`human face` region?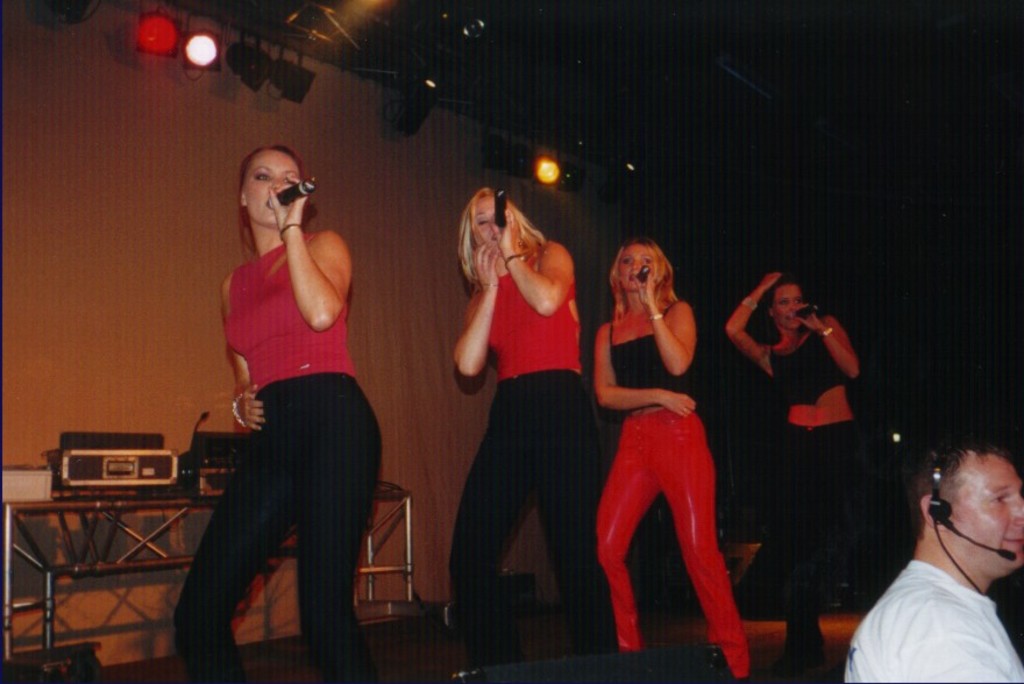
box=[948, 457, 1023, 572]
